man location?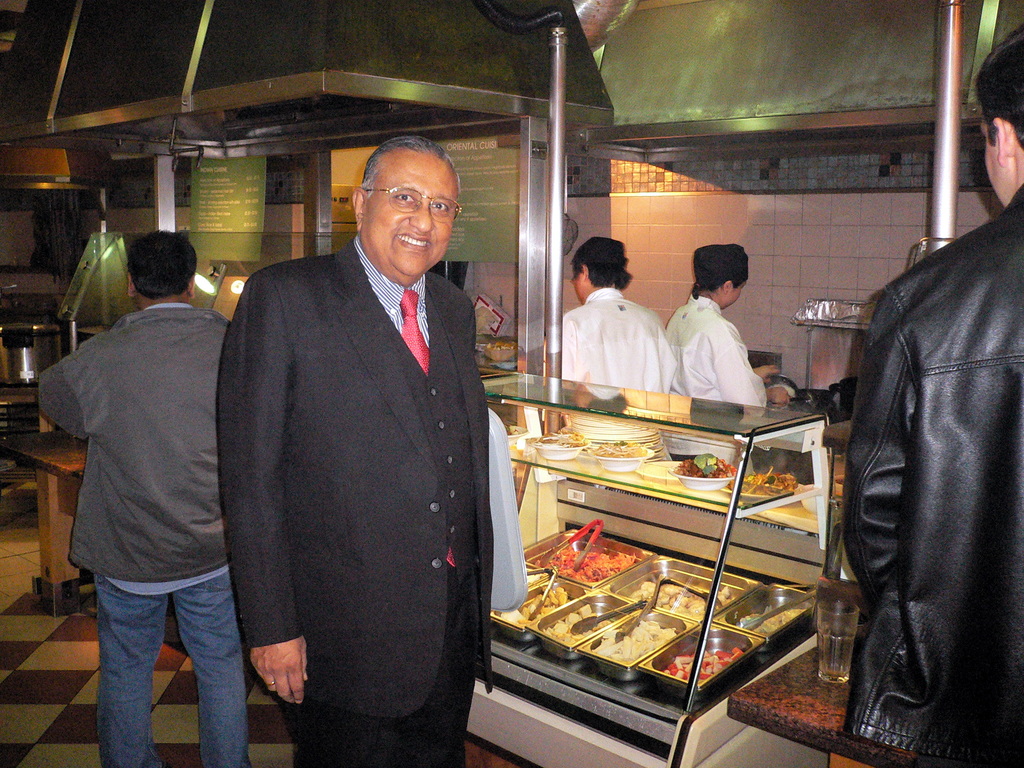
(left=34, top=228, right=251, bottom=767)
